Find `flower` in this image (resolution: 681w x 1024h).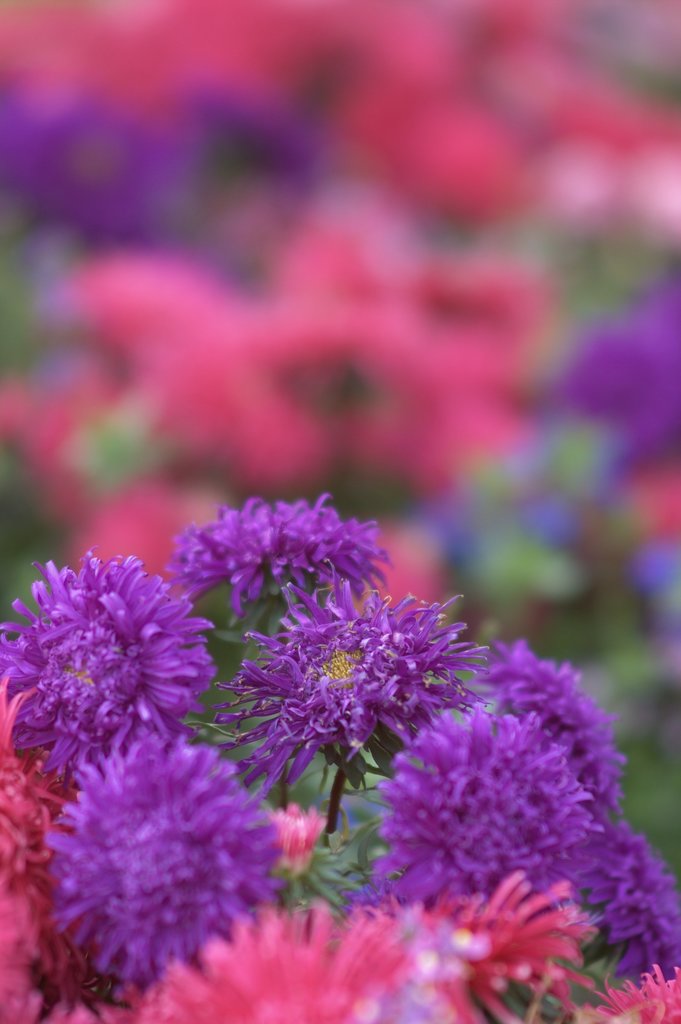
box(582, 824, 680, 952).
